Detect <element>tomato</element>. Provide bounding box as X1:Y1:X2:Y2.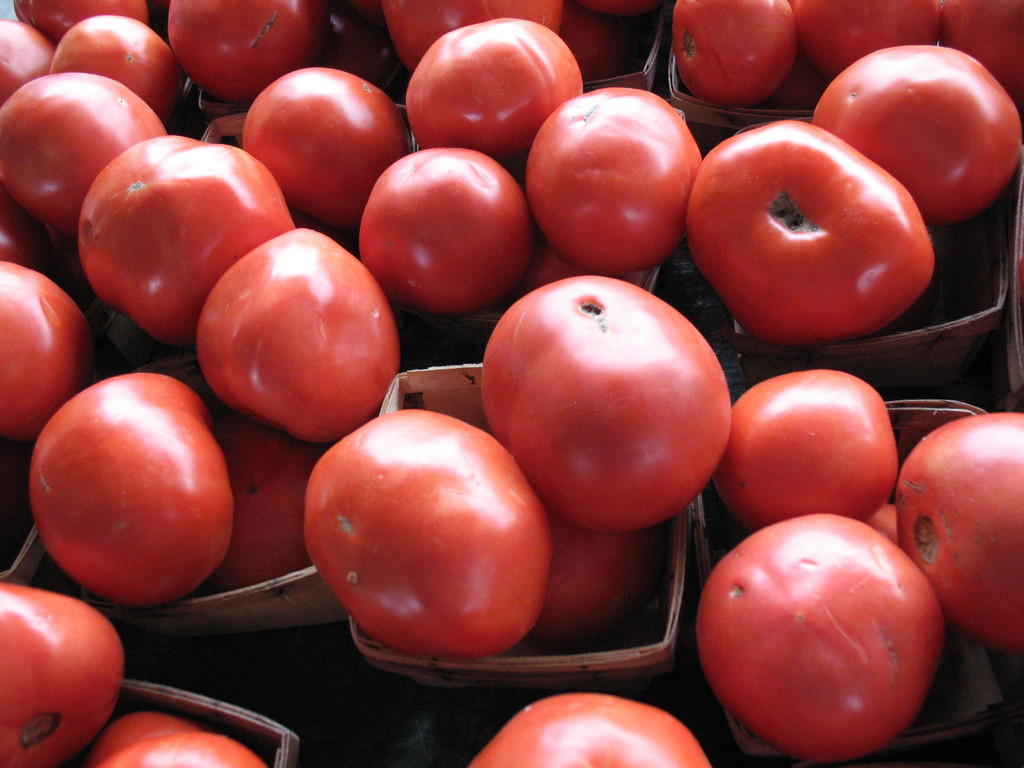
796:0:941:69.
